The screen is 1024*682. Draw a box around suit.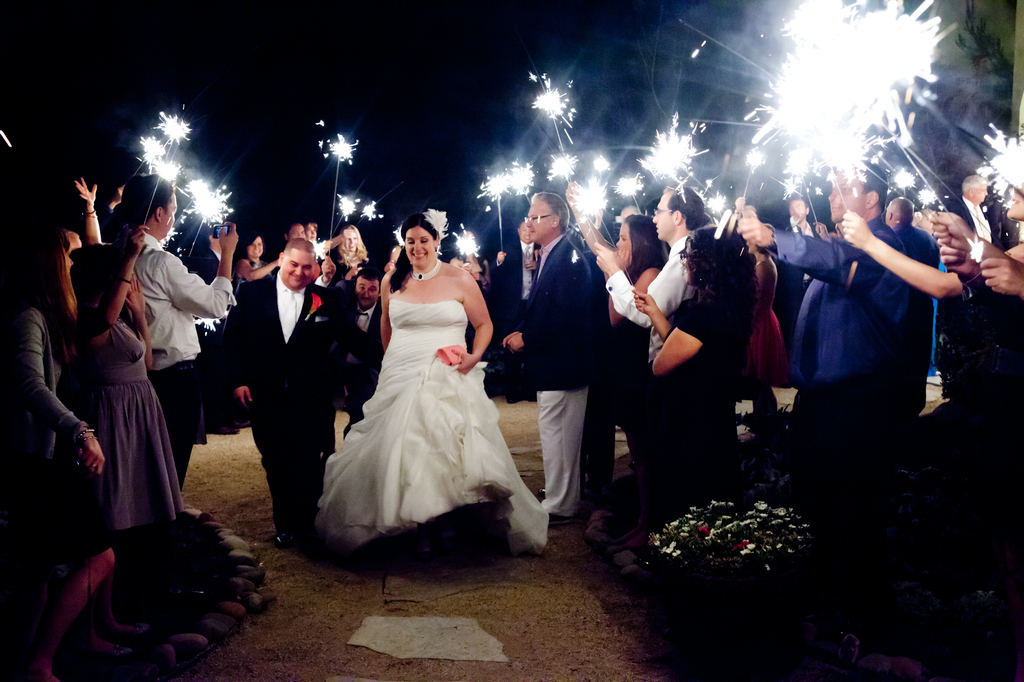
(x1=888, y1=221, x2=937, y2=414).
